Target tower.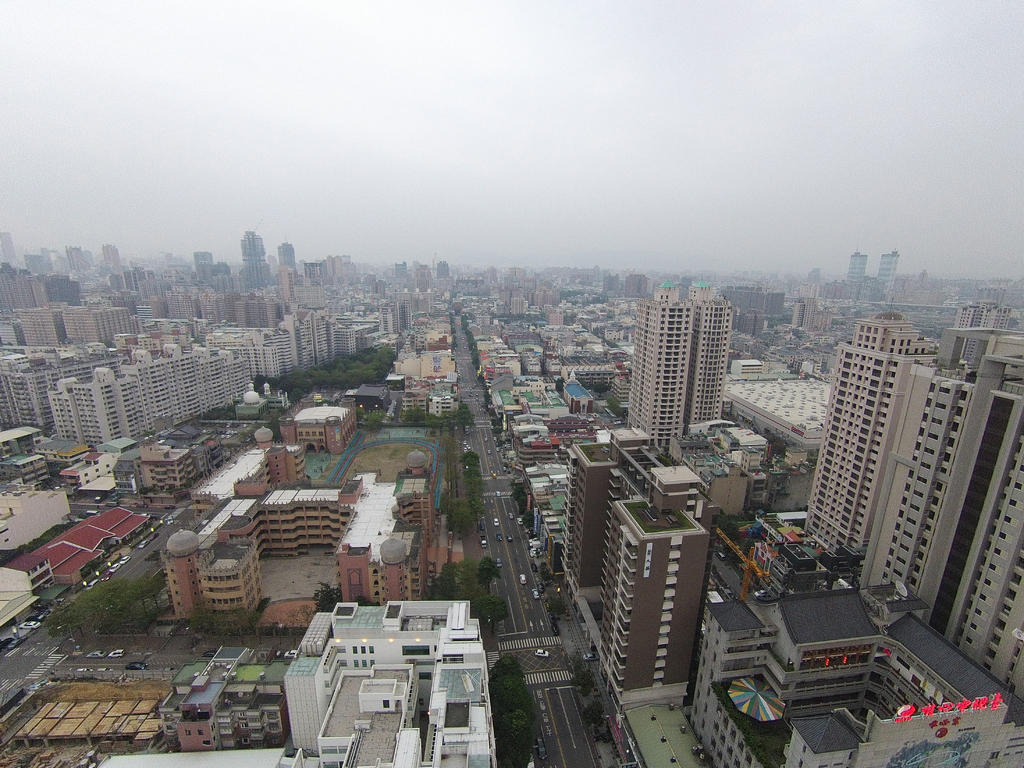
Target region: bbox(570, 444, 621, 588).
